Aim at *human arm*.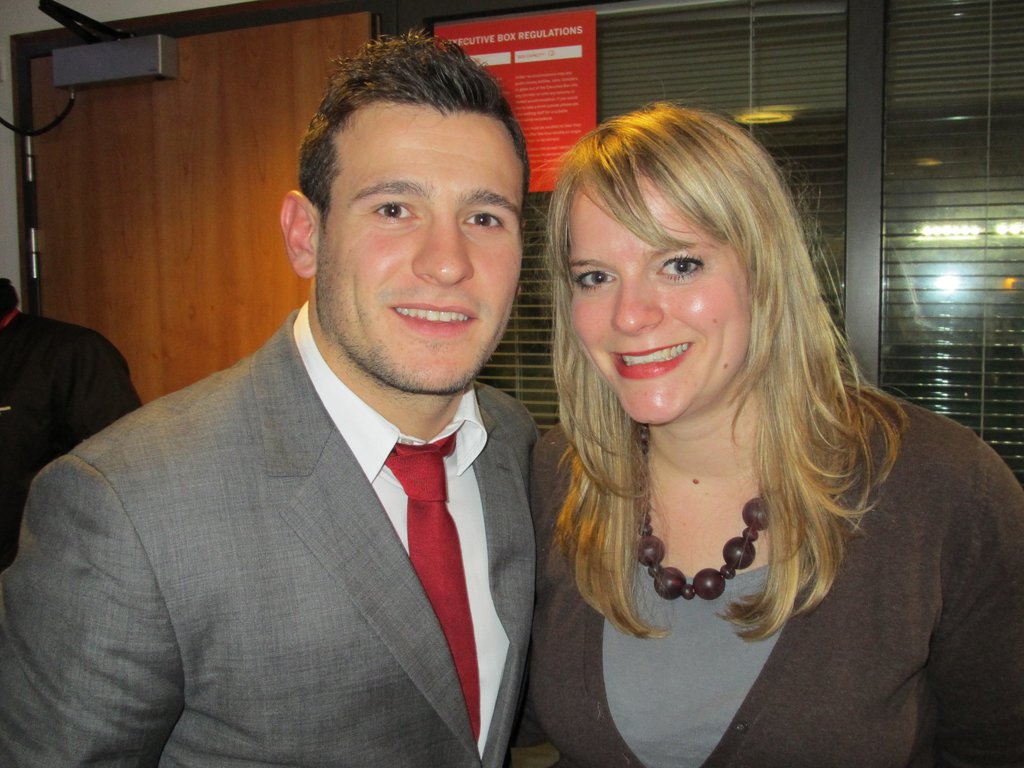
Aimed at select_region(0, 338, 61, 514).
